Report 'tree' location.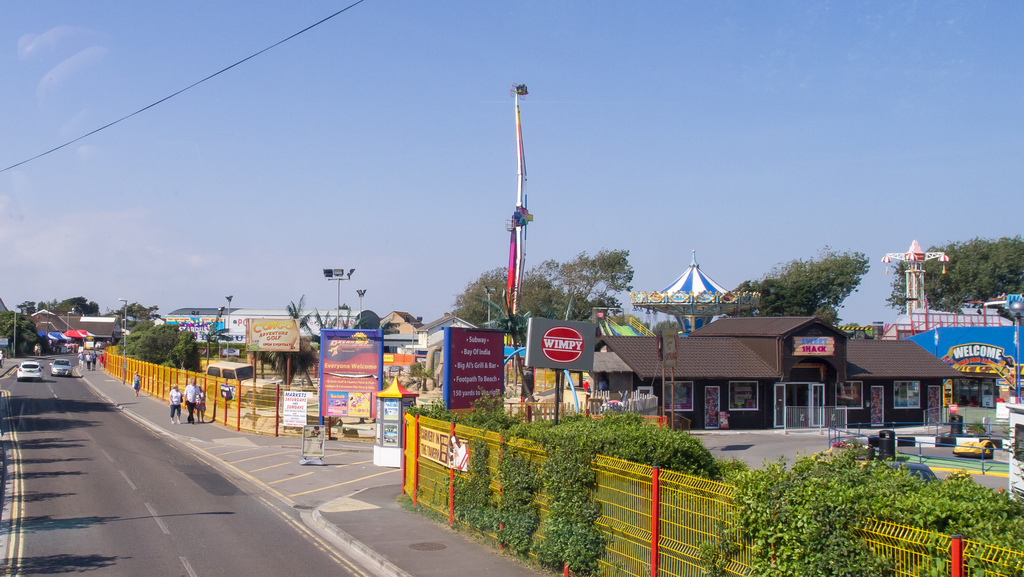
Report: <region>886, 229, 1023, 318</region>.
